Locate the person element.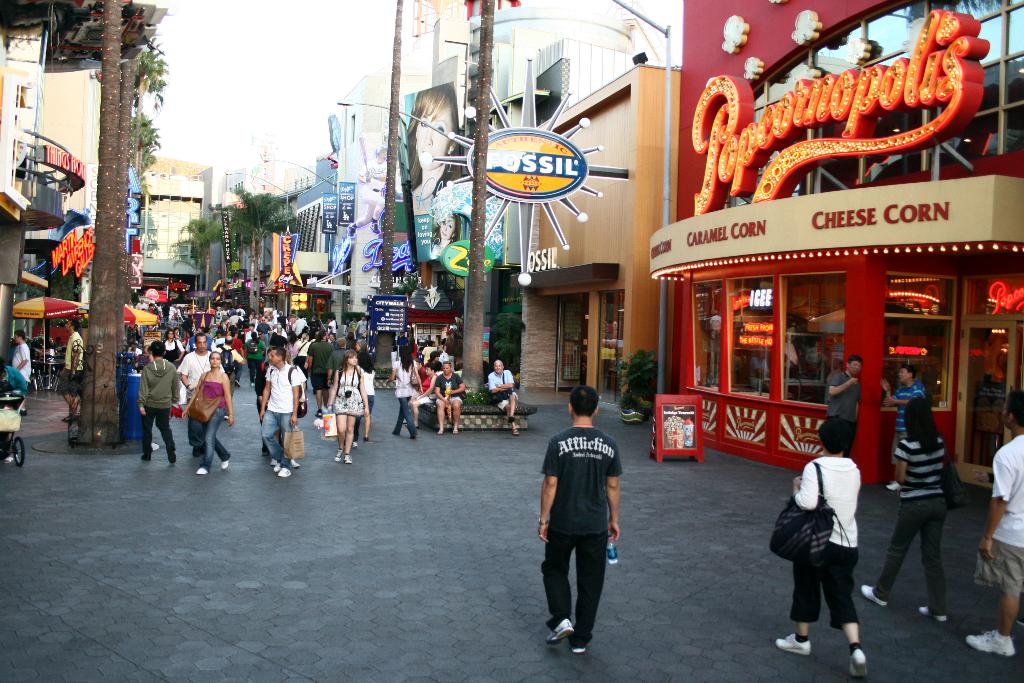
Element bbox: left=547, top=377, right=633, bottom=658.
